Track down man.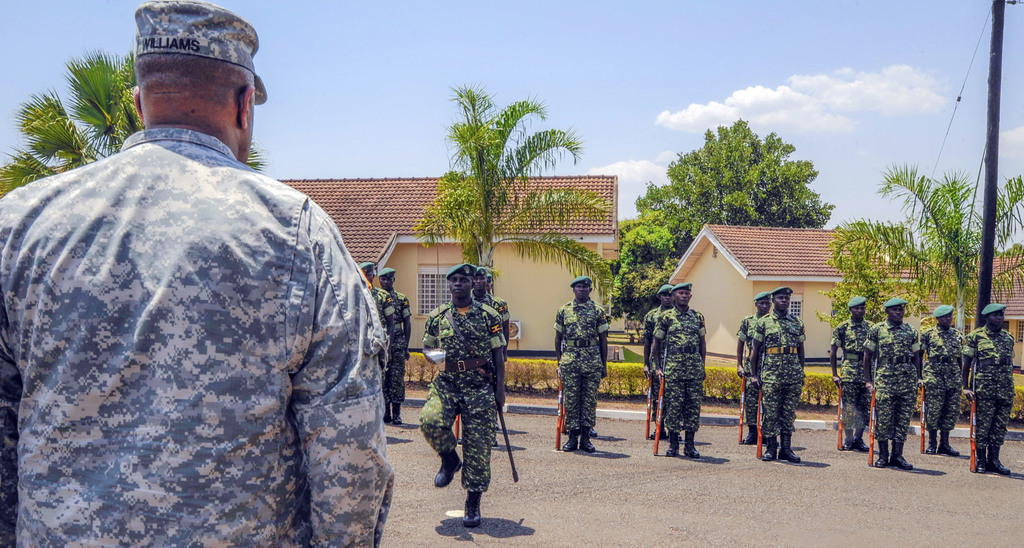
Tracked to locate(740, 284, 814, 464).
